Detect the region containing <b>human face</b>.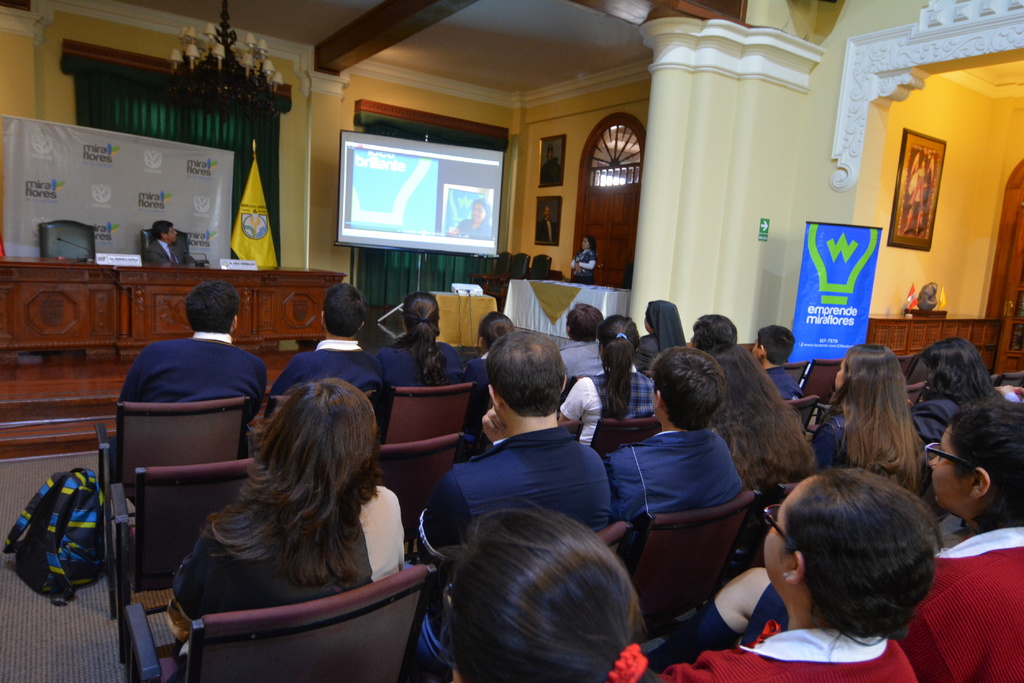
l=927, t=422, r=965, b=513.
